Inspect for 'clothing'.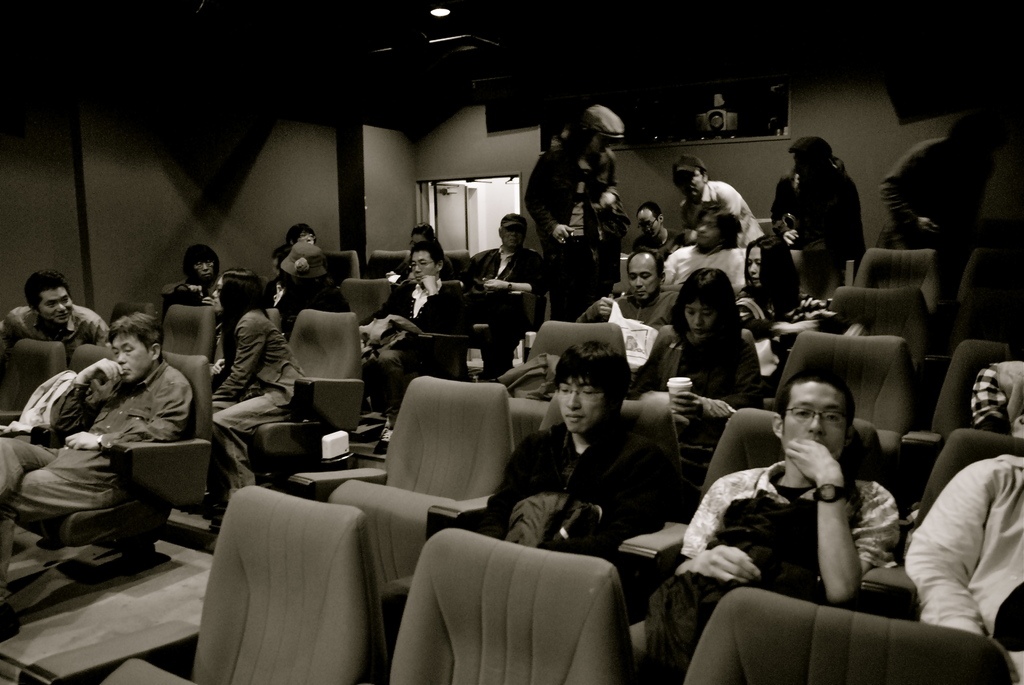
Inspection: pyautogui.locateOnScreen(460, 421, 663, 565).
